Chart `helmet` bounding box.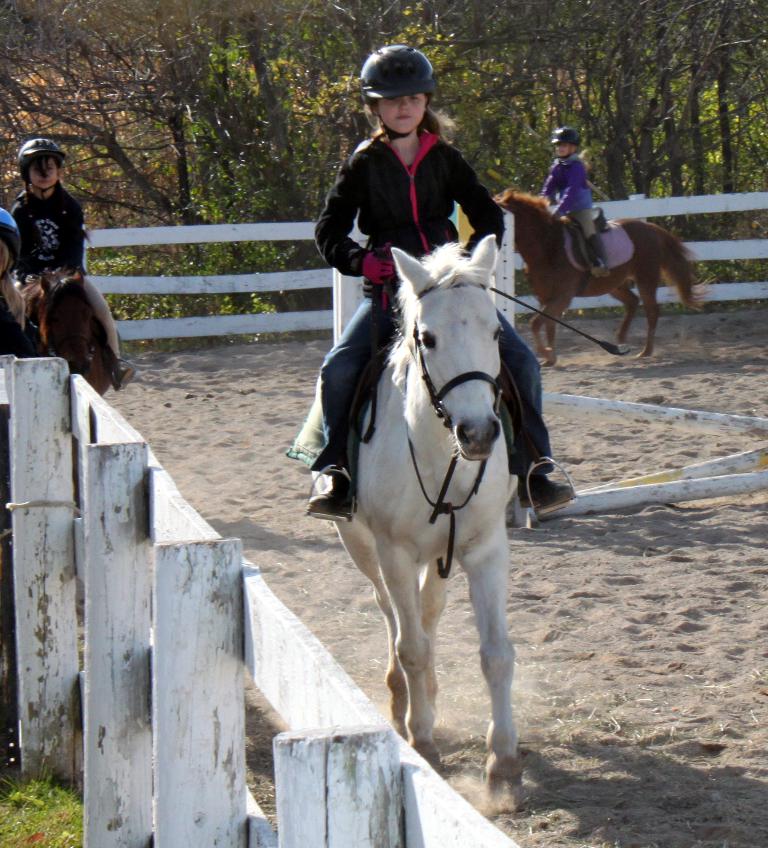
Charted: l=357, t=39, r=438, b=134.
